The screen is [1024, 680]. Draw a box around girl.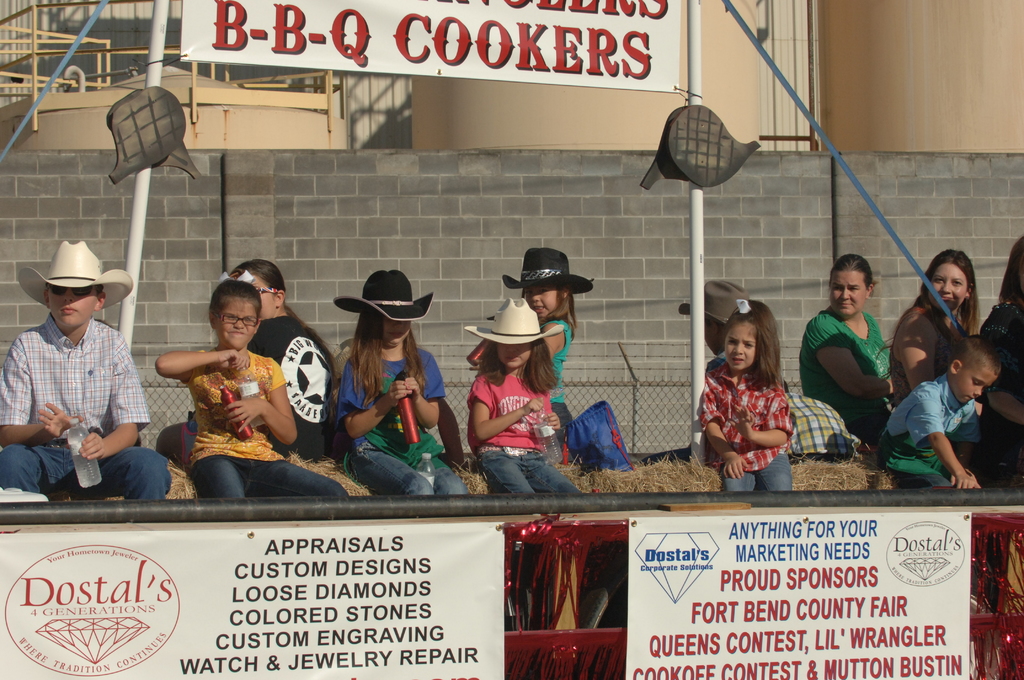
(left=701, top=299, right=795, bottom=494).
